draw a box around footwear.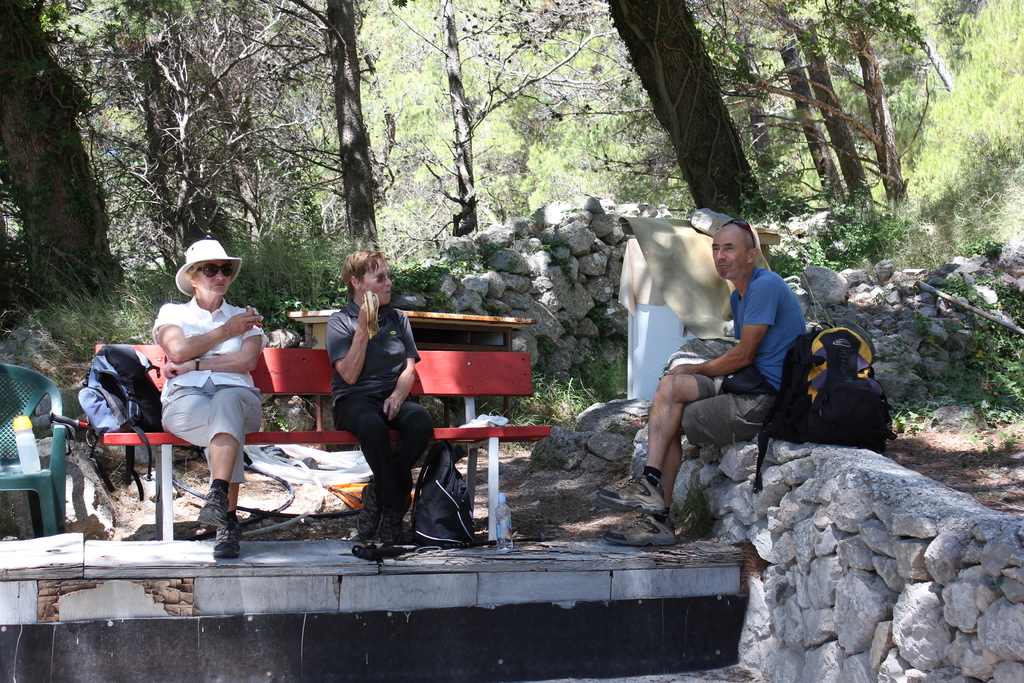
crop(376, 502, 413, 548).
